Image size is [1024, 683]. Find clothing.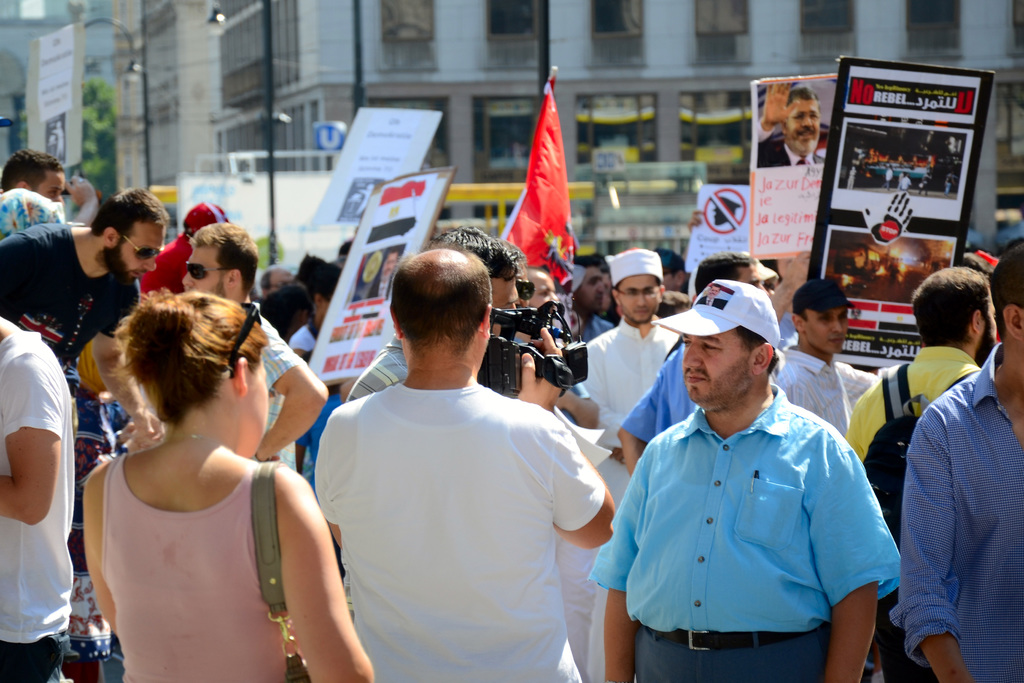
bbox(890, 343, 1023, 682).
